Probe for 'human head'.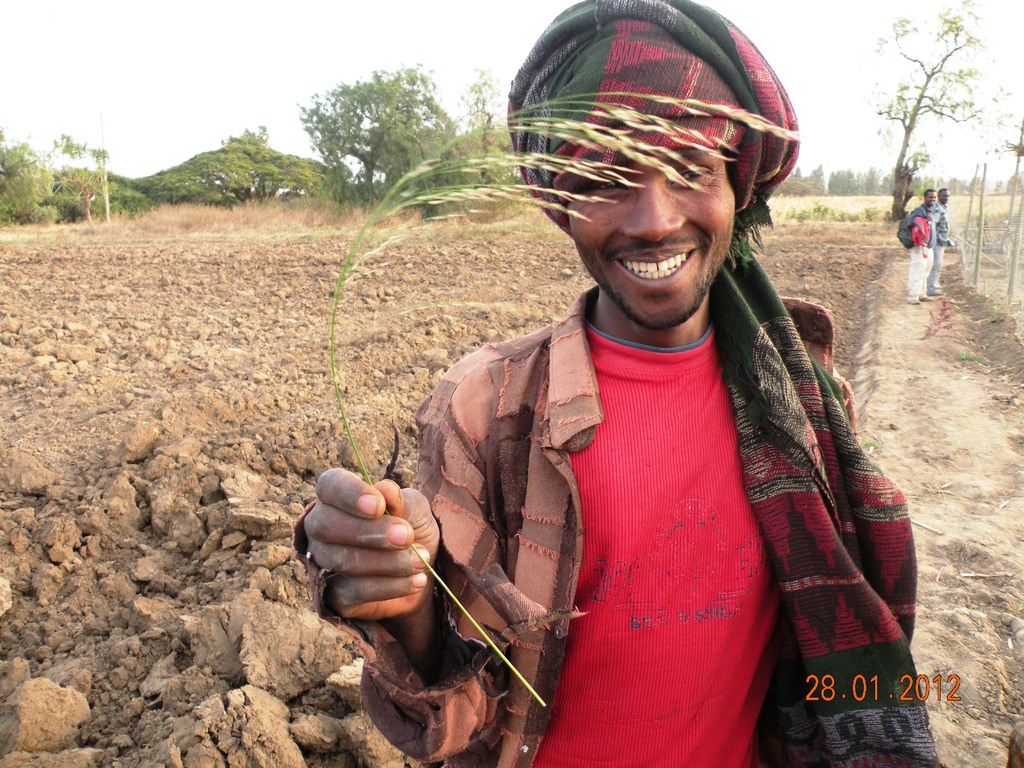
Probe result: 922, 188, 934, 205.
